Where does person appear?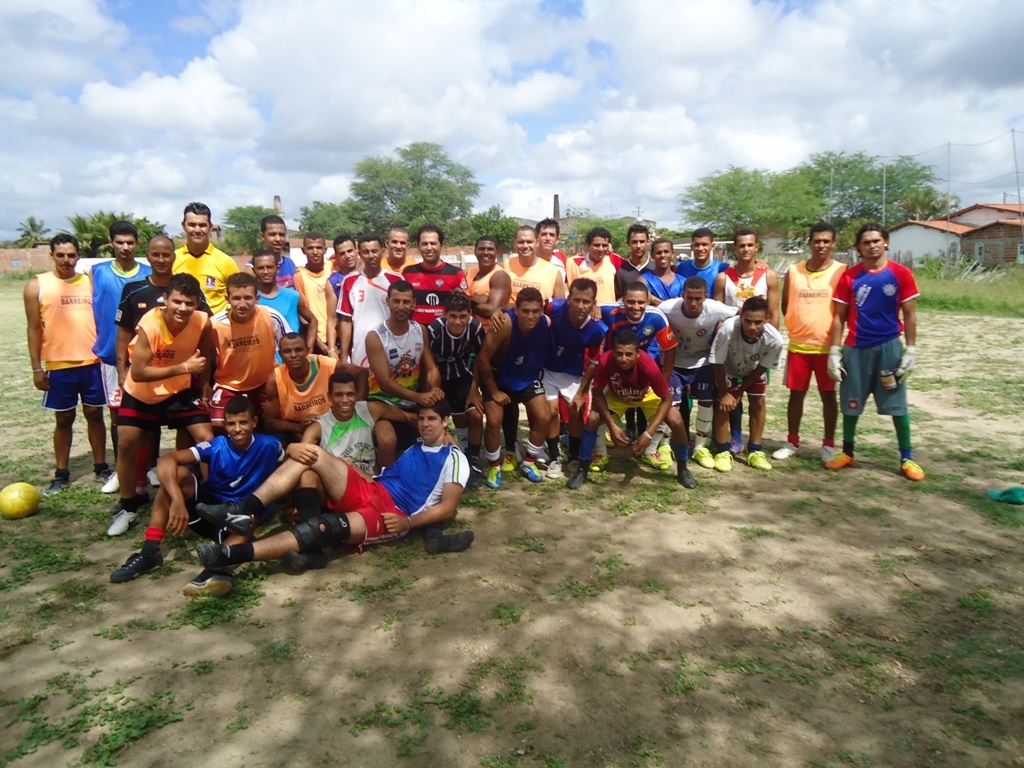
Appears at region(244, 247, 301, 365).
